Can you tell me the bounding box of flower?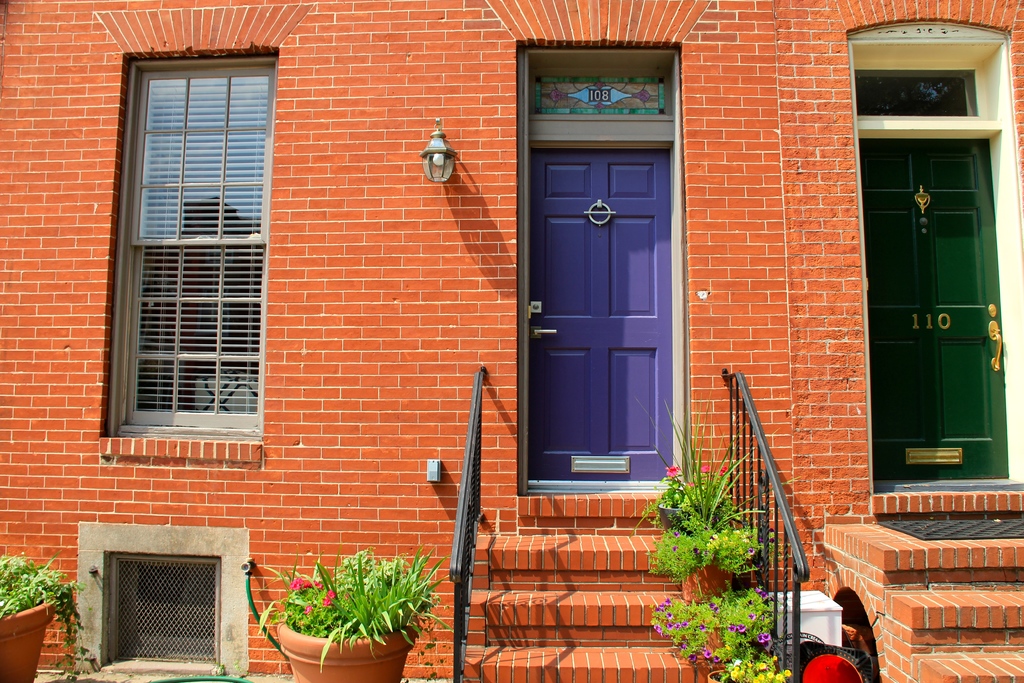
left=307, top=606, right=315, bottom=616.
